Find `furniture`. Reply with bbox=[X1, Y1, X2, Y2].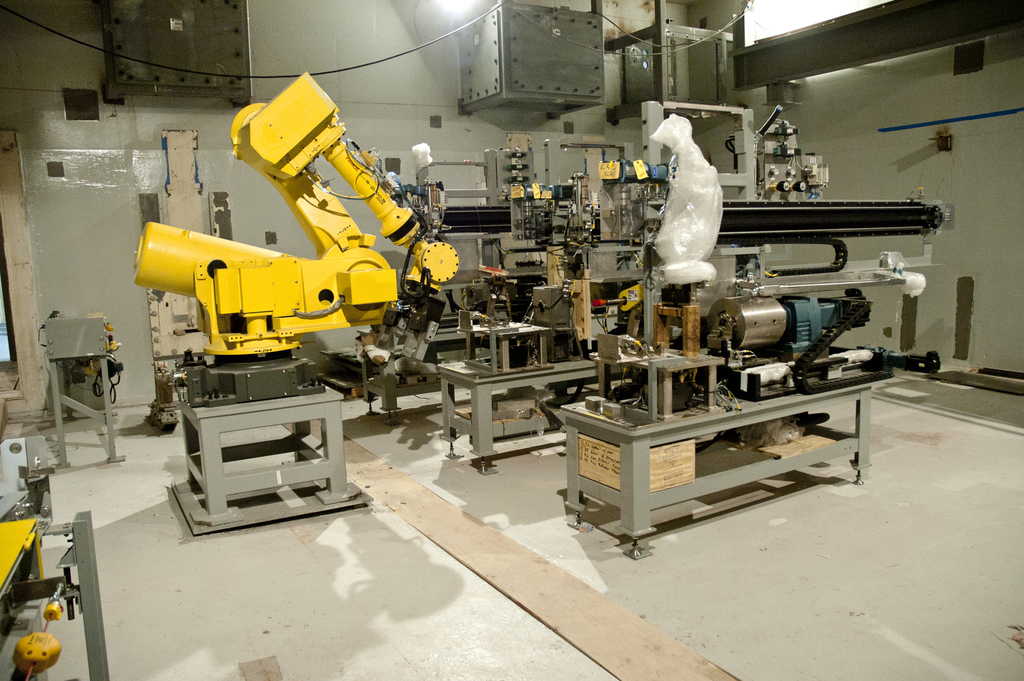
bbox=[435, 356, 621, 457].
